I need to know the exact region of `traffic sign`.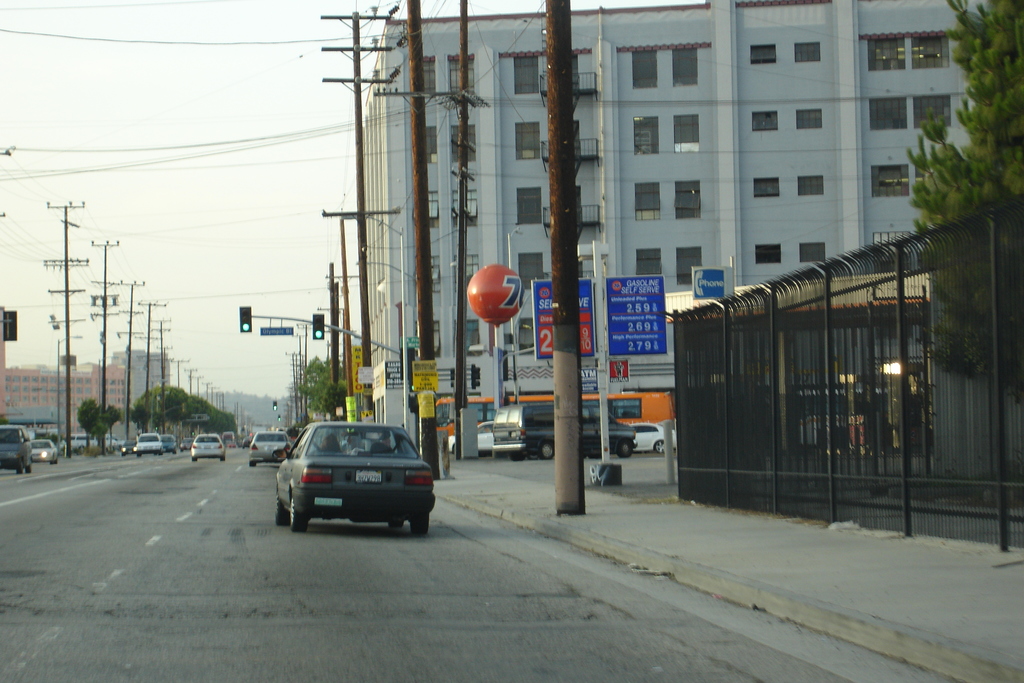
Region: {"left": 241, "top": 302, "right": 252, "bottom": 329}.
